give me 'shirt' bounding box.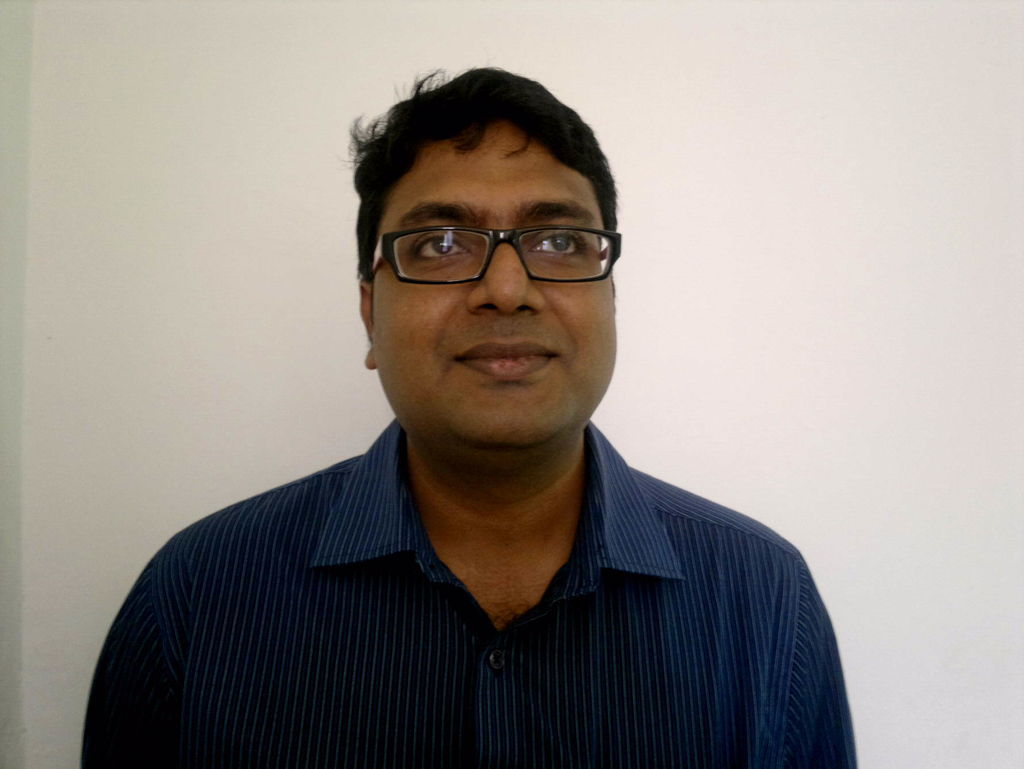
{"left": 81, "top": 416, "right": 856, "bottom": 768}.
